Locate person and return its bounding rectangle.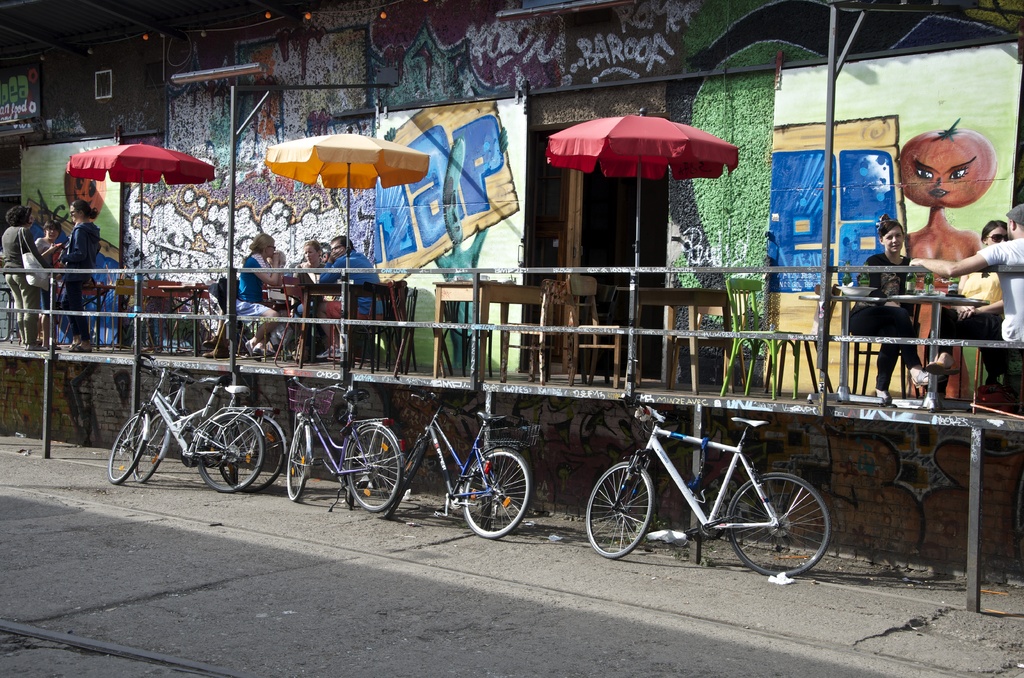
rect(908, 209, 1023, 406).
